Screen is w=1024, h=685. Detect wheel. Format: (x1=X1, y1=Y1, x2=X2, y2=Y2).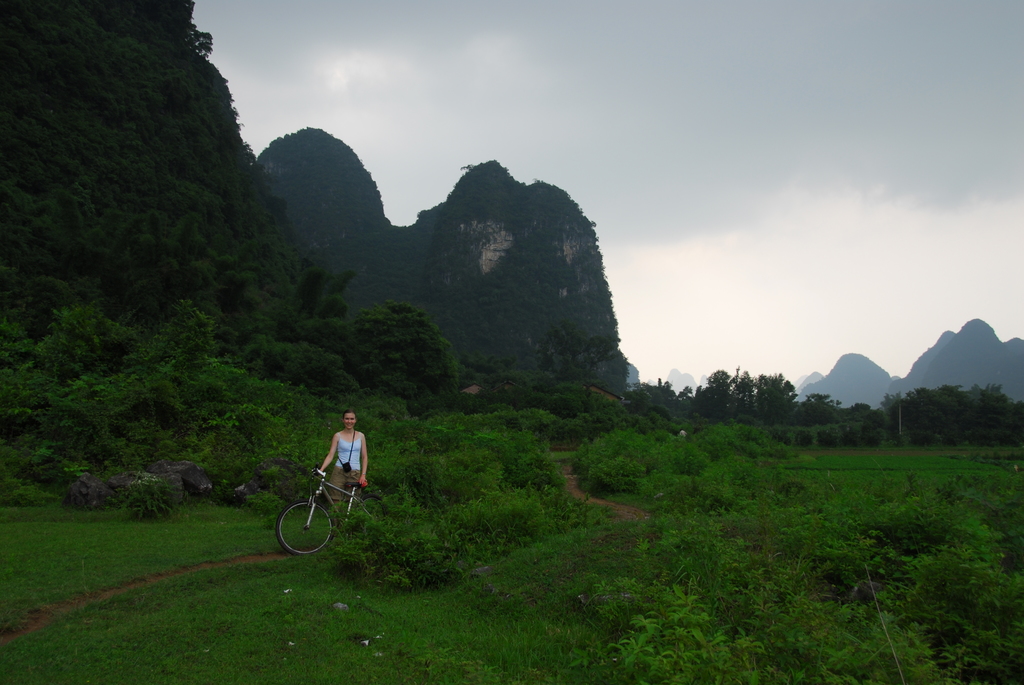
(x1=355, y1=494, x2=381, y2=518).
